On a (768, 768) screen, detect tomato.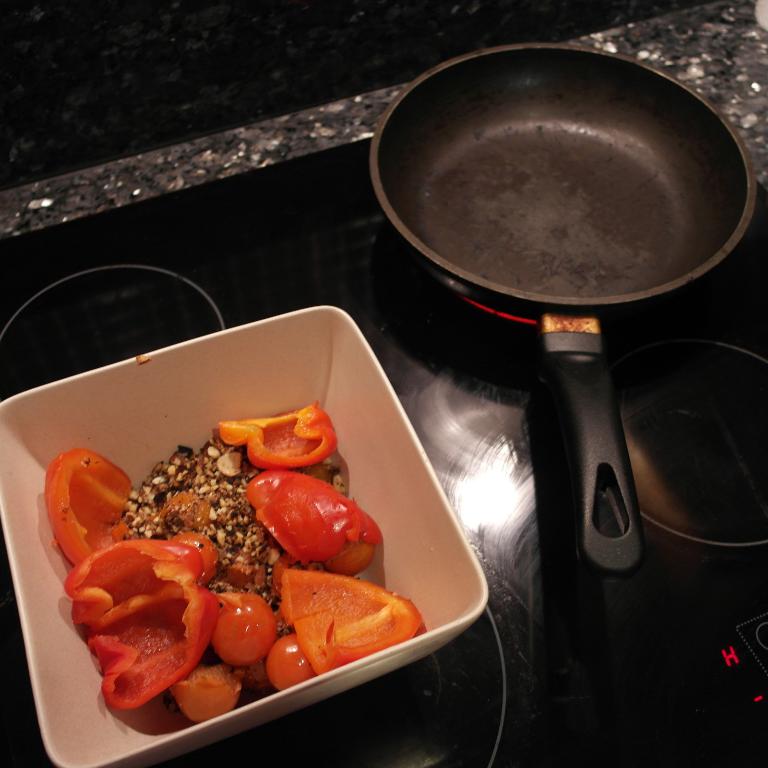
217,399,336,469.
